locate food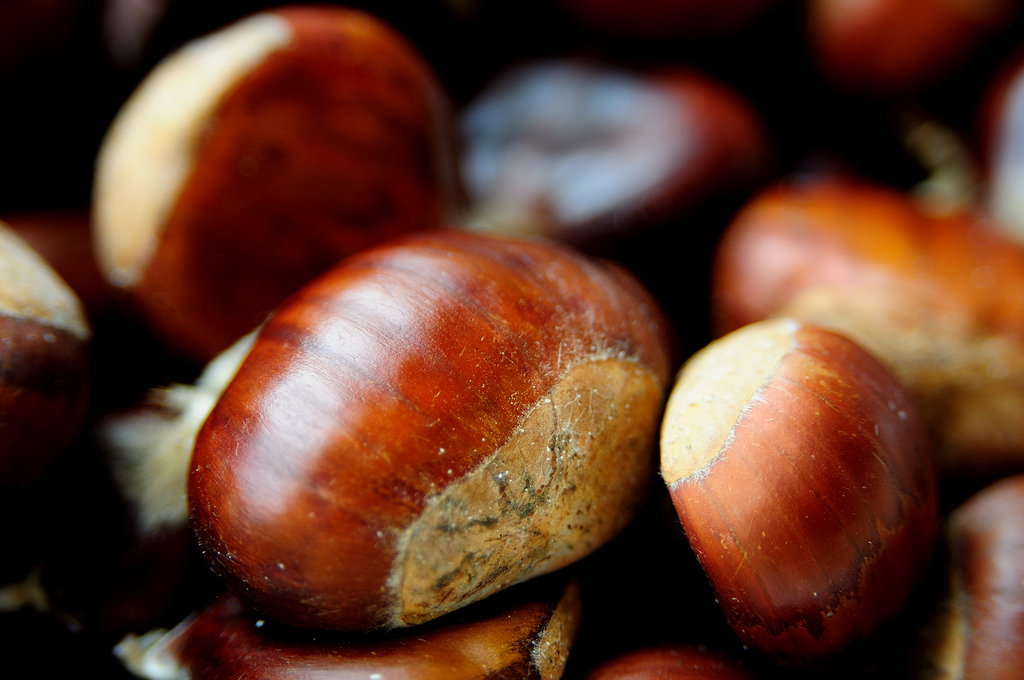
detection(163, 255, 678, 646)
